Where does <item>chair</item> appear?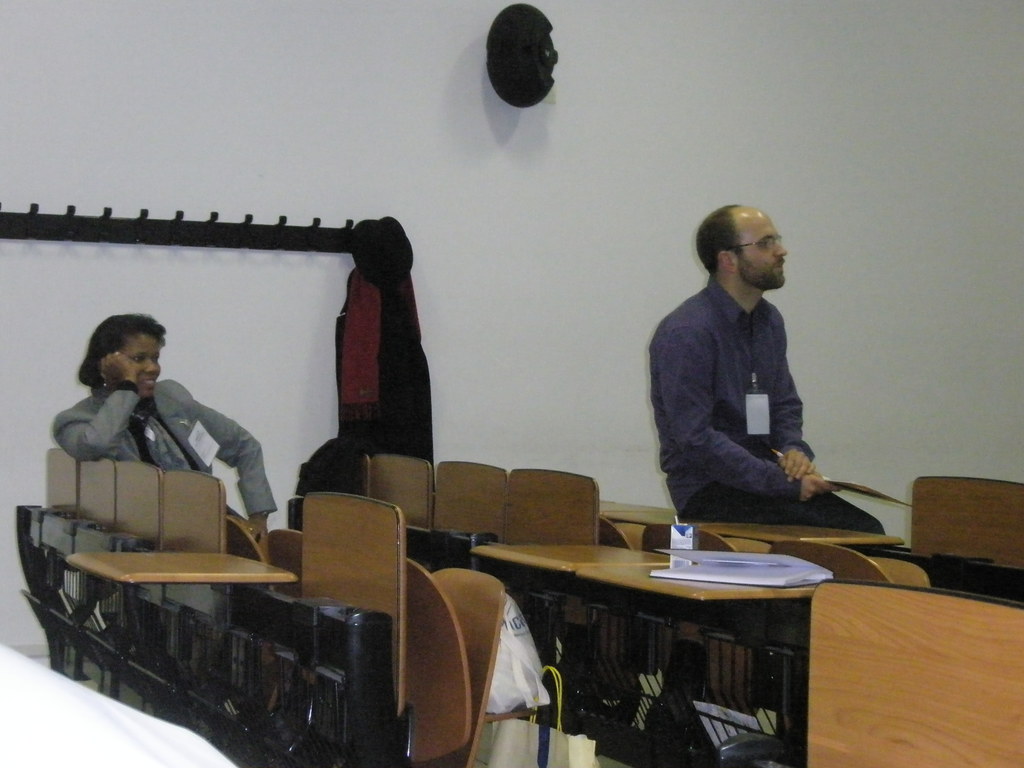
Appears at {"x1": 422, "y1": 461, "x2": 513, "y2": 573}.
